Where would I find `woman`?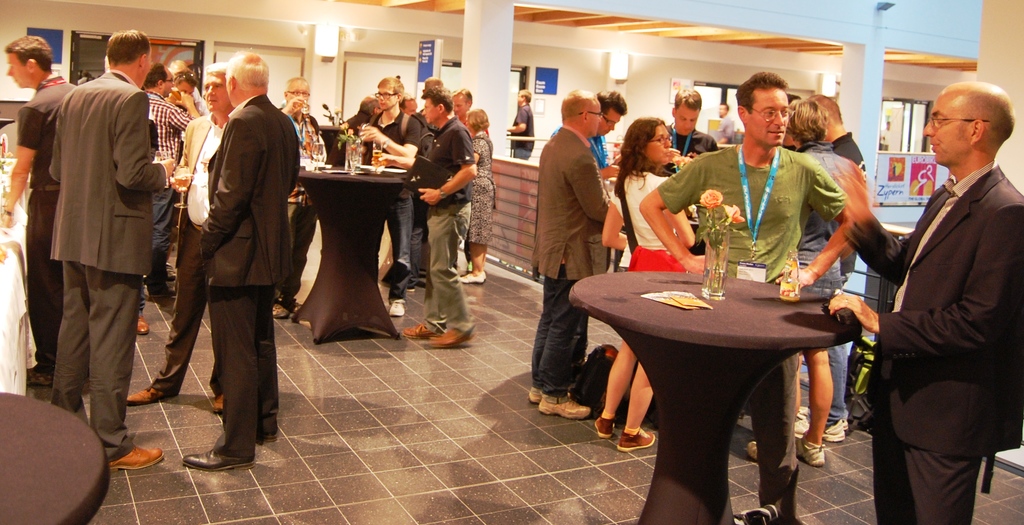
At <region>611, 114, 697, 278</region>.
